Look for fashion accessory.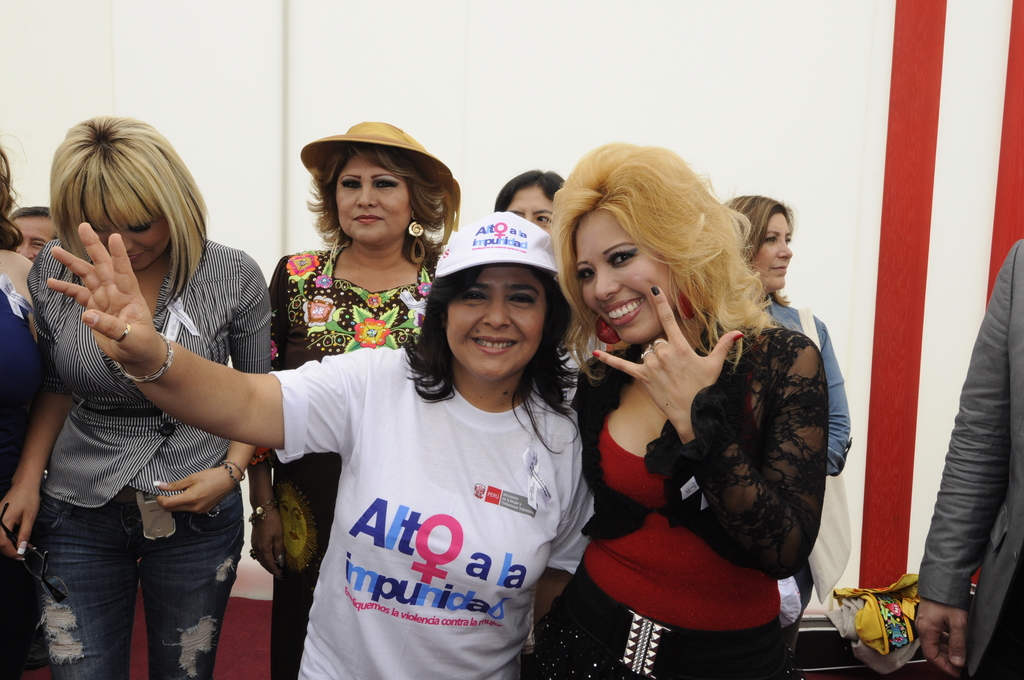
Found: (x1=648, y1=284, x2=661, y2=296).
